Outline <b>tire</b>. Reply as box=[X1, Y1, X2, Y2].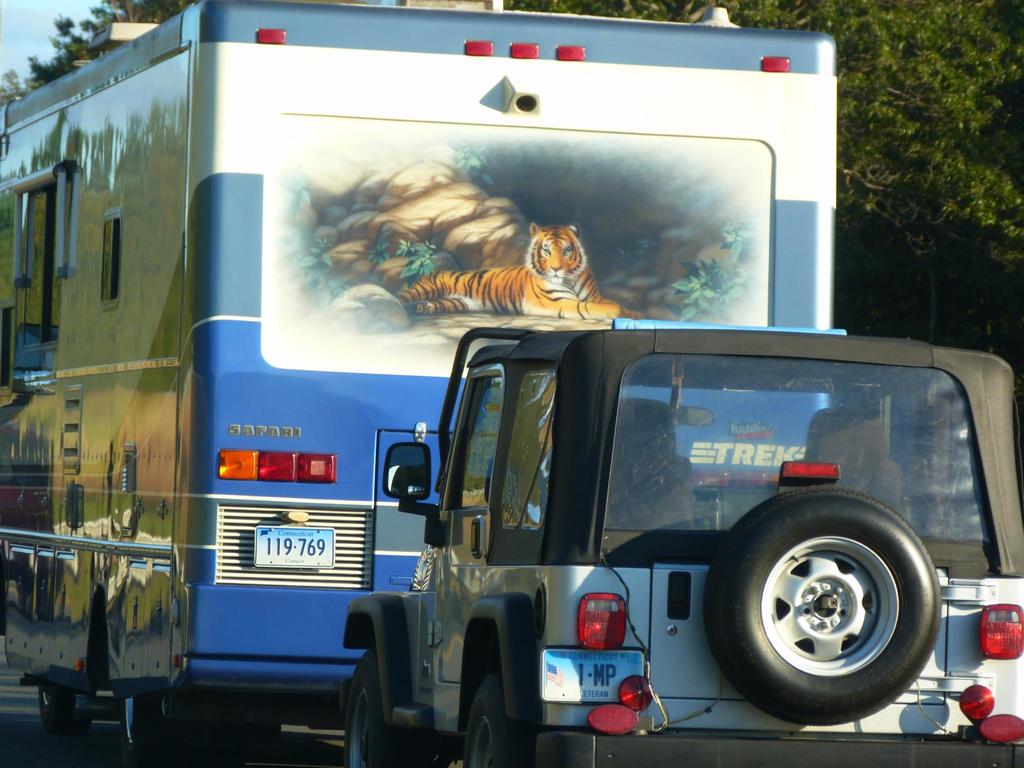
box=[38, 684, 97, 735].
